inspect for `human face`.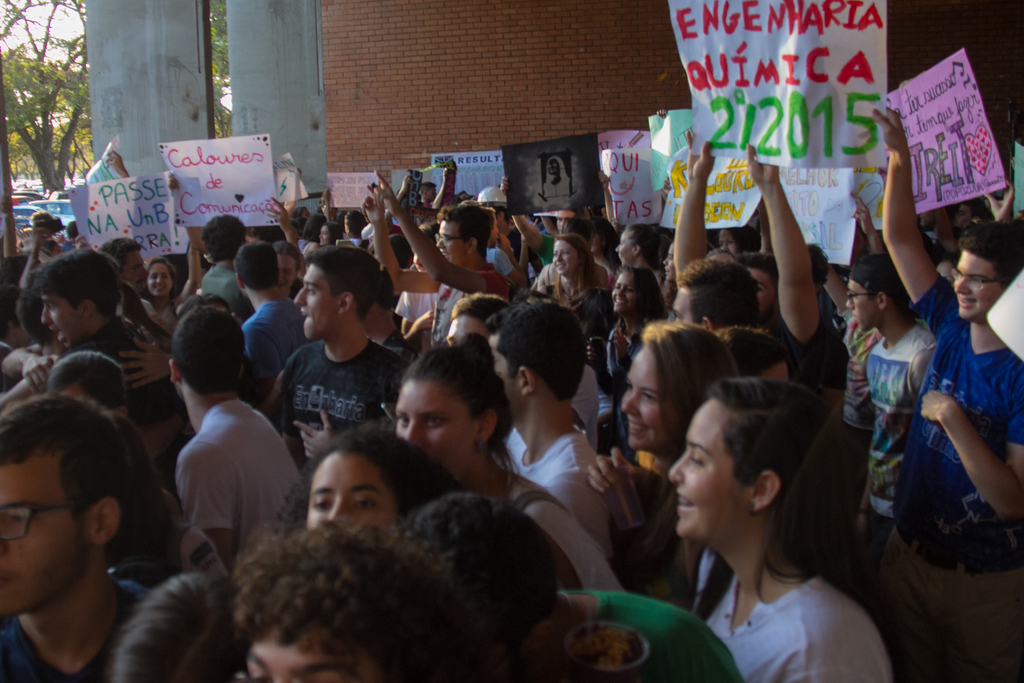
Inspection: <region>149, 263, 170, 295</region>.
